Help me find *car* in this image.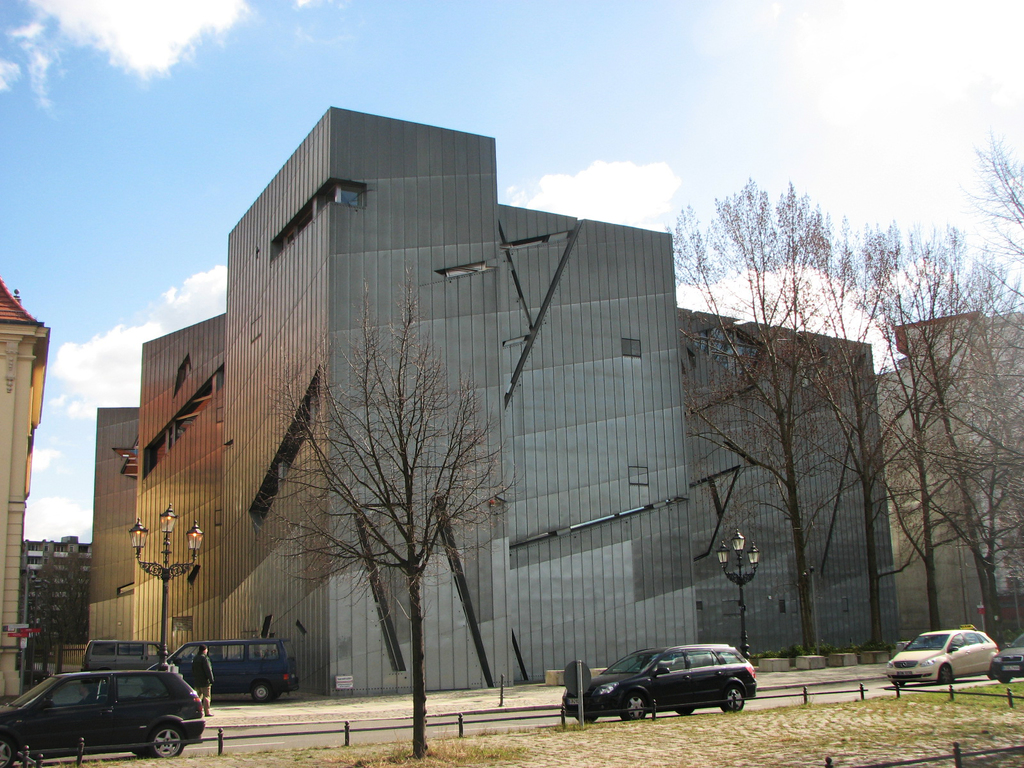
Found it: pyautogui.locateOnScreen(561, 643, 756, 723).
